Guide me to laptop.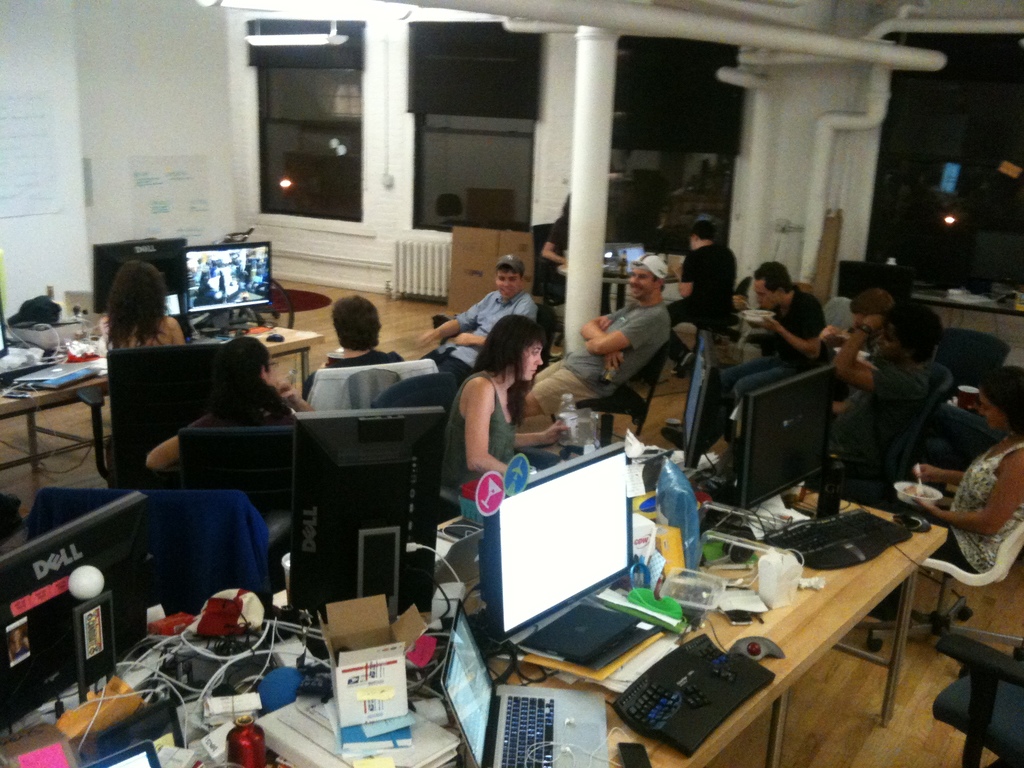
Guidance: locate(437, 597, 608, 767).
